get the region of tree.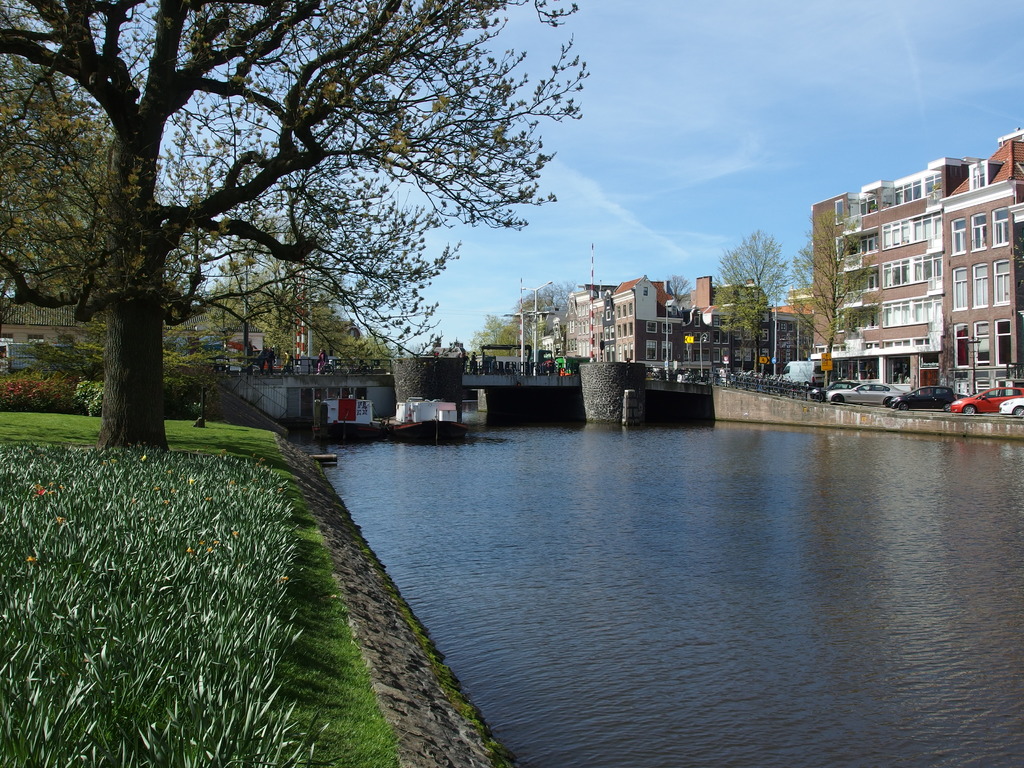
[x1=518, y1=283, x2=583, y2=333].
